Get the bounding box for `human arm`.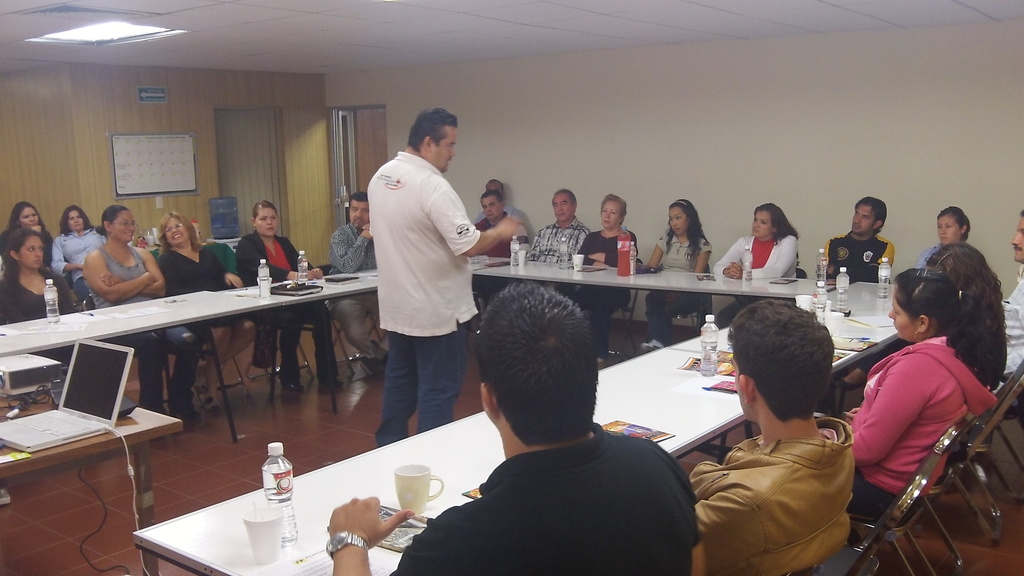
<bbox>433, 173, 512, 267</bbox>.
